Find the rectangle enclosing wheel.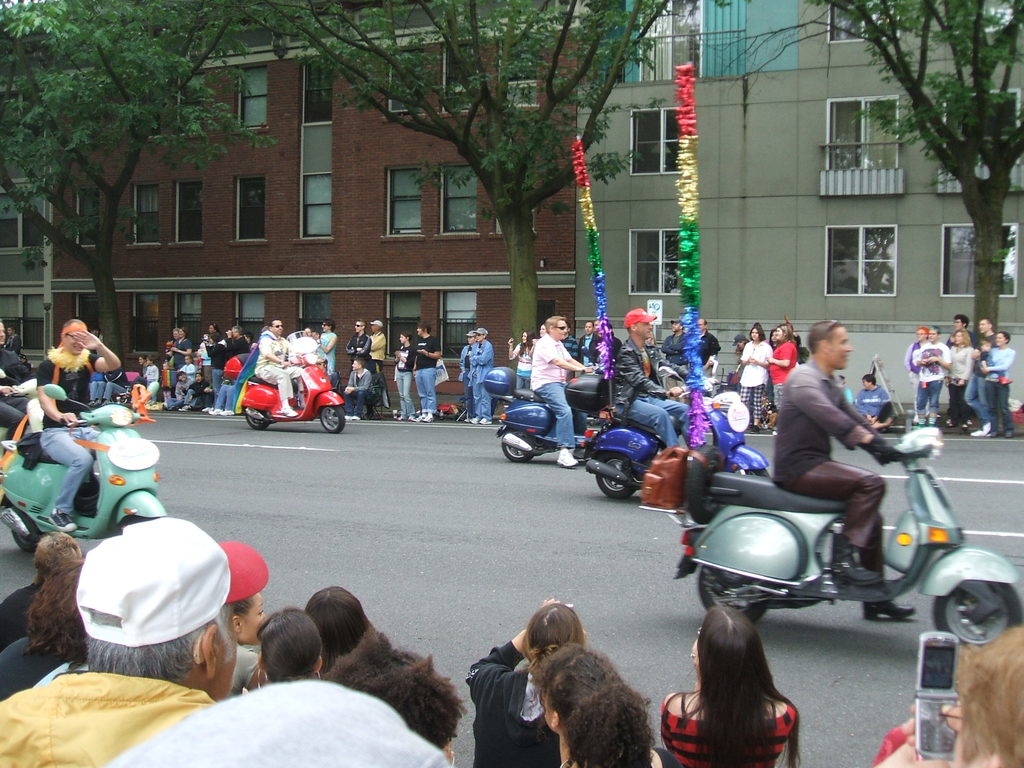
left=695, top=566, right=767, bottom=621.
